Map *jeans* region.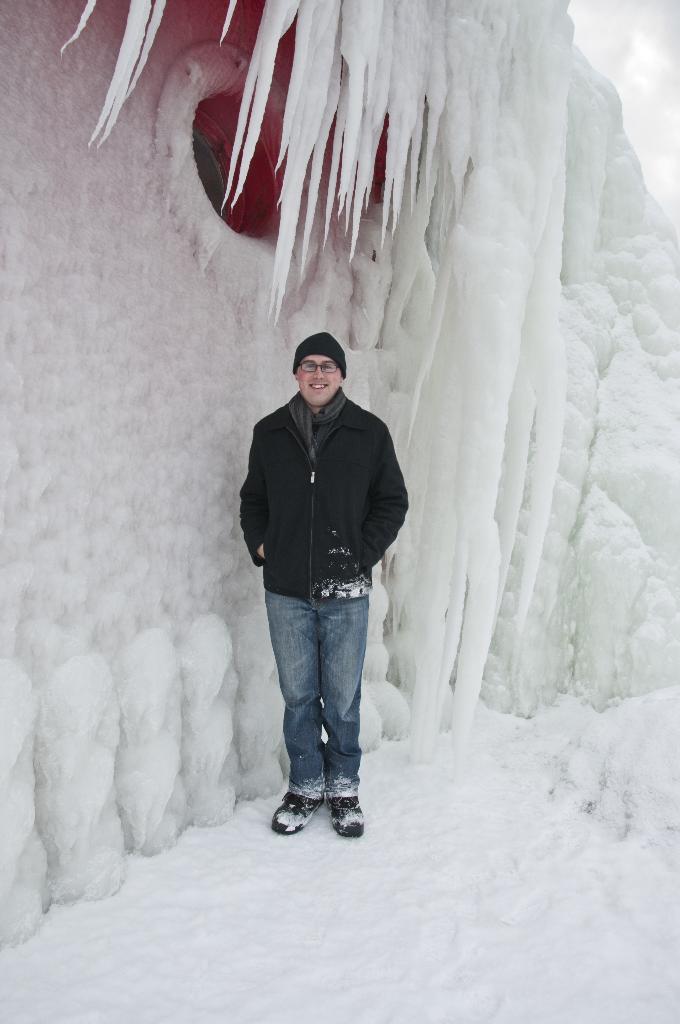
Mapped to BBox(257, 575, 378, 844).
